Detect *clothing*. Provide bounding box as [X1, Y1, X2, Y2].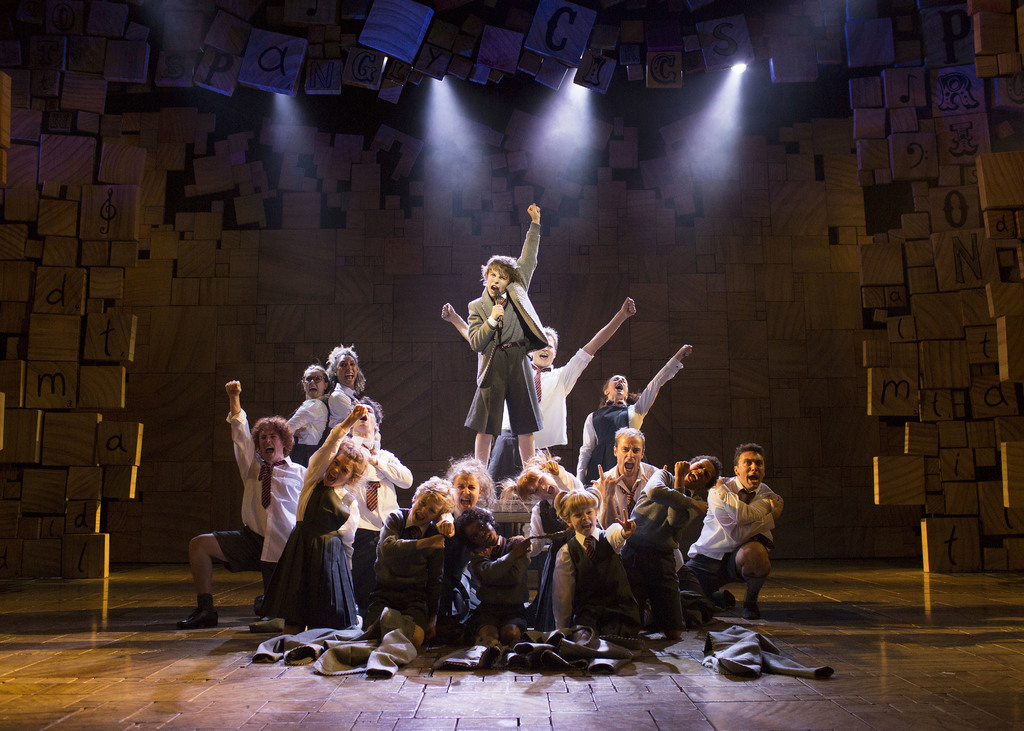
[284, 392, 321, 462].
